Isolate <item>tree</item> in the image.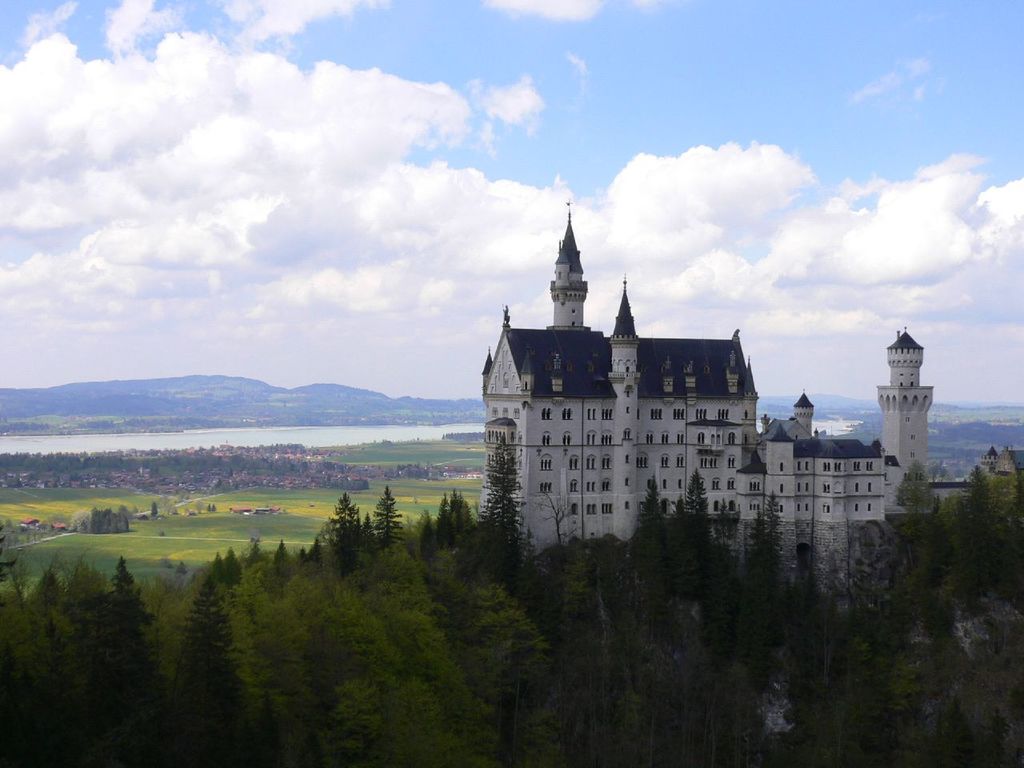
Isolated region: left=428, top=570, right=546, bottom=762.
